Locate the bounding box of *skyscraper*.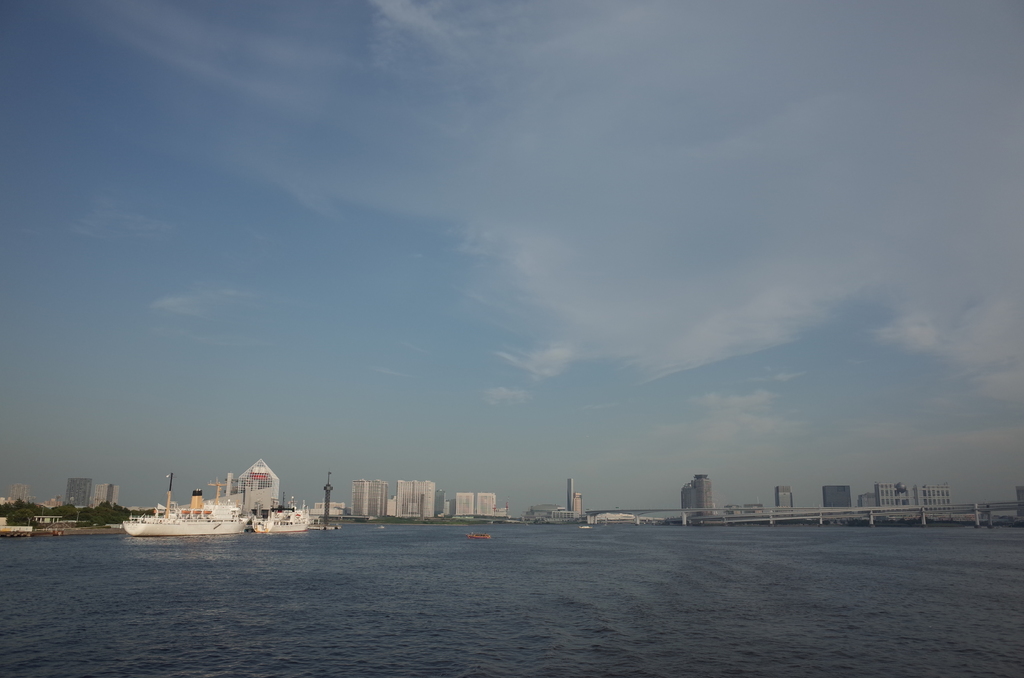
Bounding box: [left=89, top=481, right=122, bottom=510].
